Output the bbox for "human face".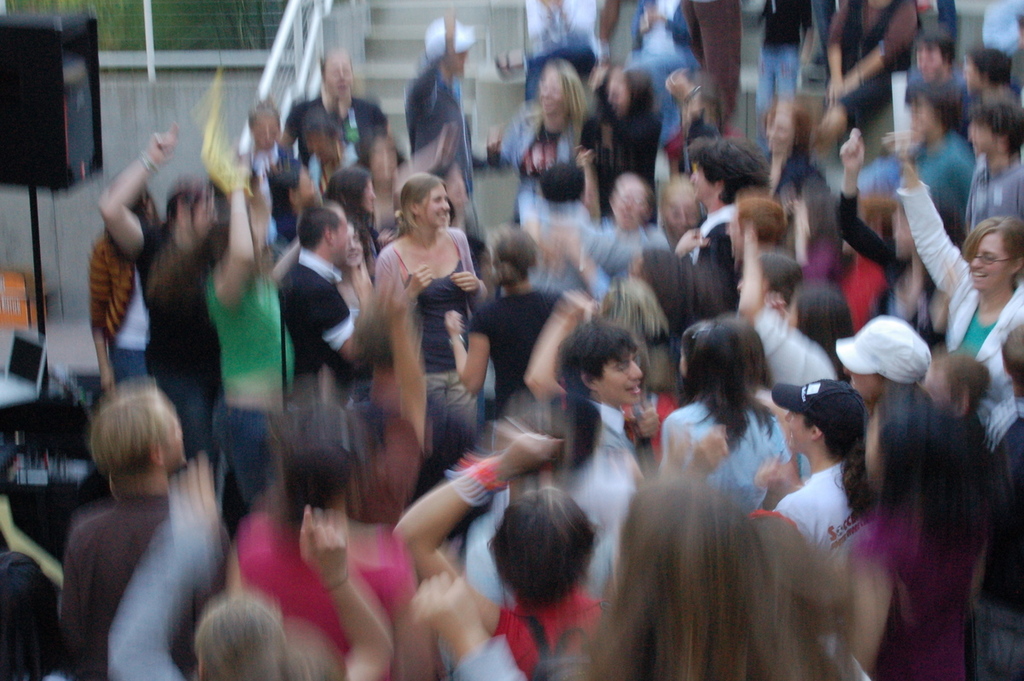
x1=373, y1=139, x2=399, y2=180.
